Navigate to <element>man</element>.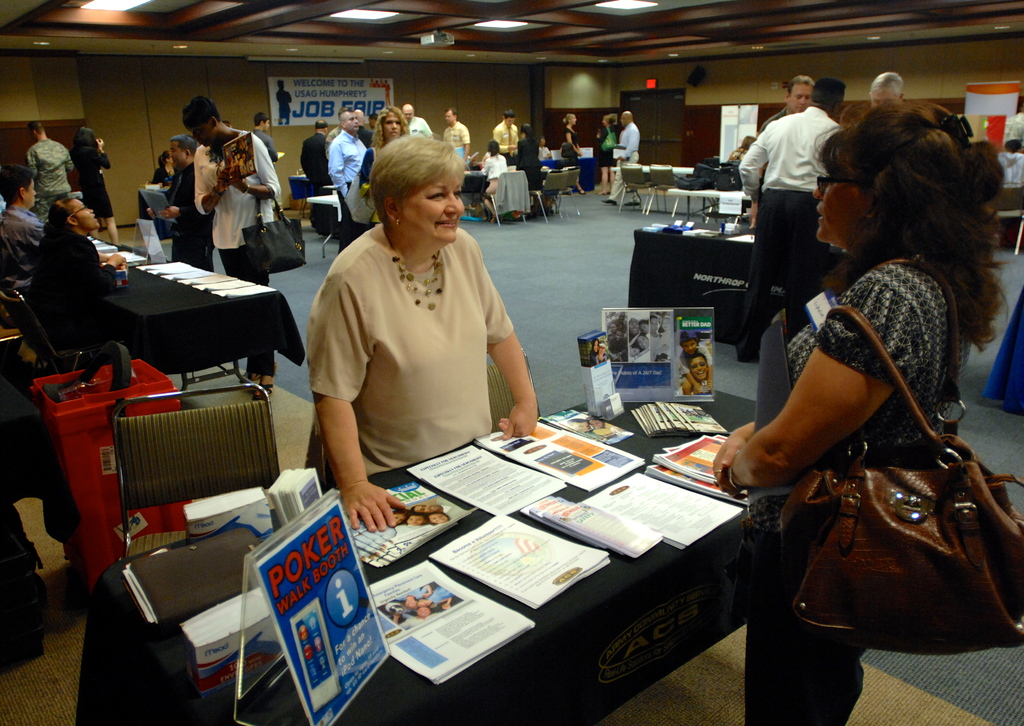
Navigation target: [673, 352, 718, 402].
